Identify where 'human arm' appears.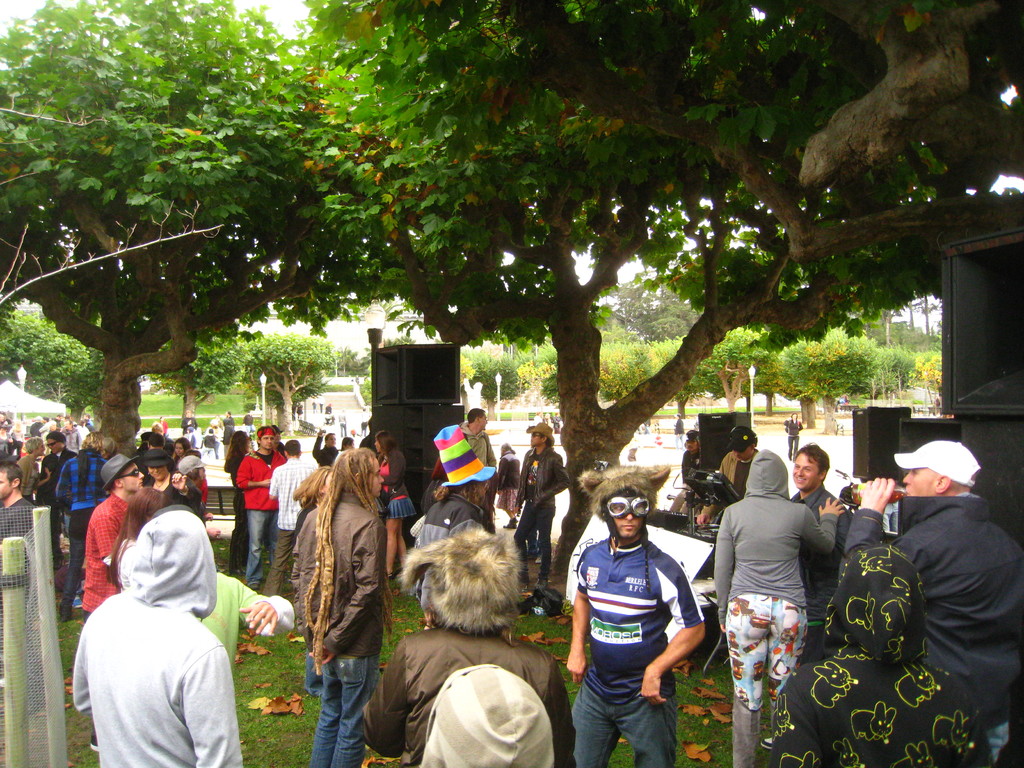
Appears at crop(355, 639, 399, 762).
